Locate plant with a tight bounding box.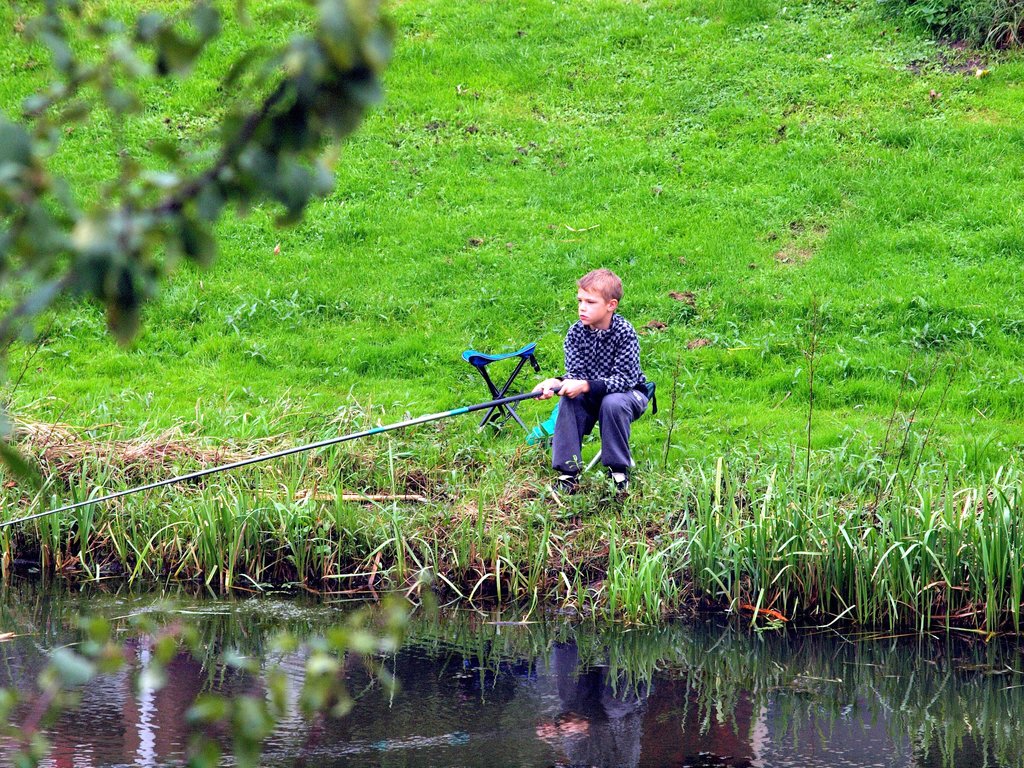
[left=592, top=520, right=700, bottom=615].
